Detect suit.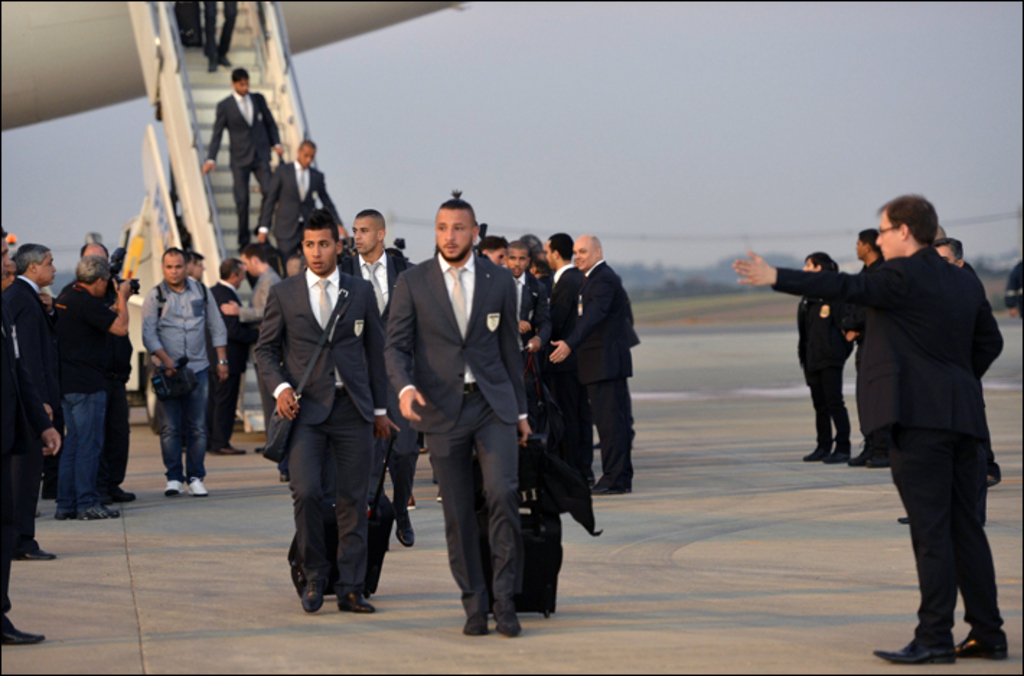
Detected at bbox=(767, 242, 1002, 646).
